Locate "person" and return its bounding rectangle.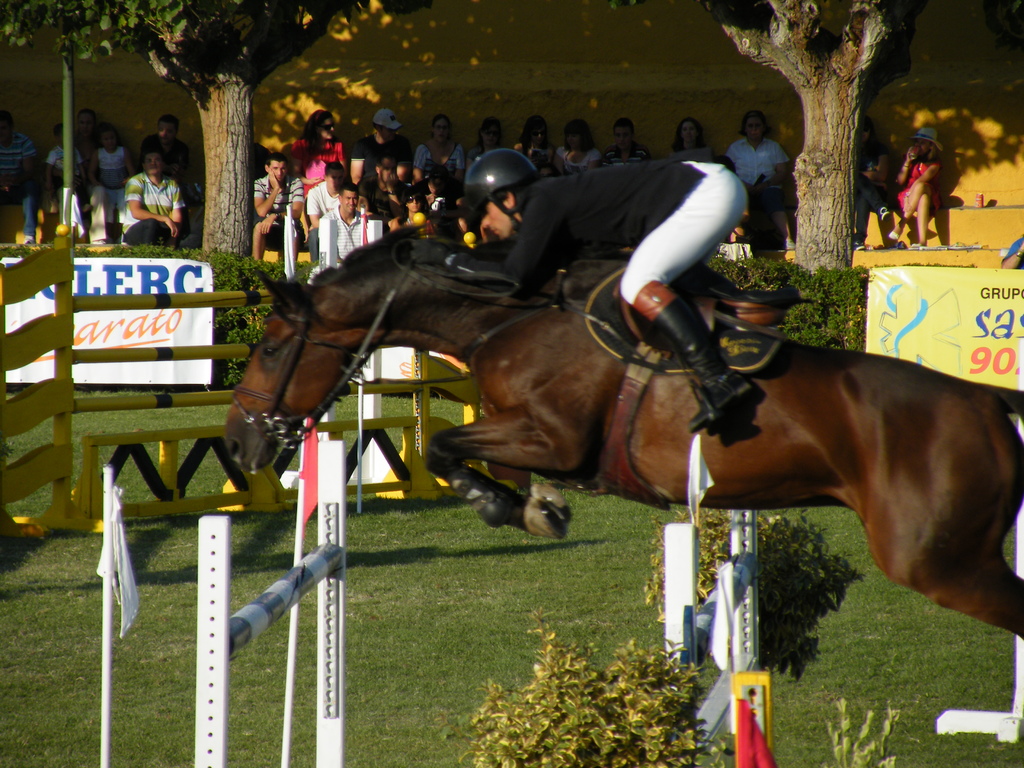
rect(348, 108, 412, 188).
